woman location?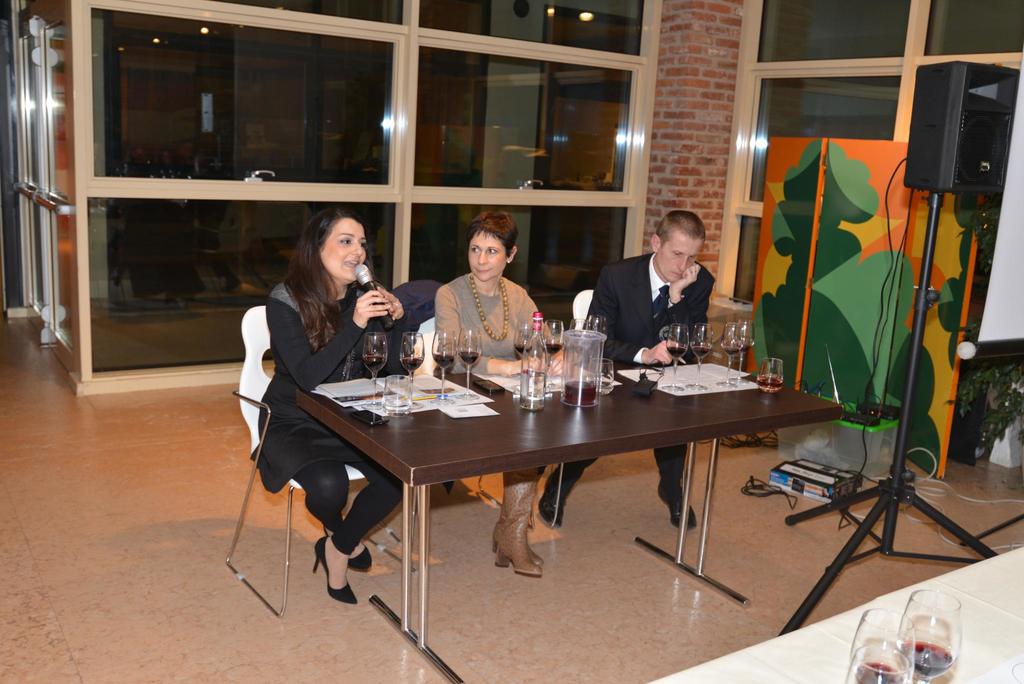
bbox(250, 206, 412, 604)
